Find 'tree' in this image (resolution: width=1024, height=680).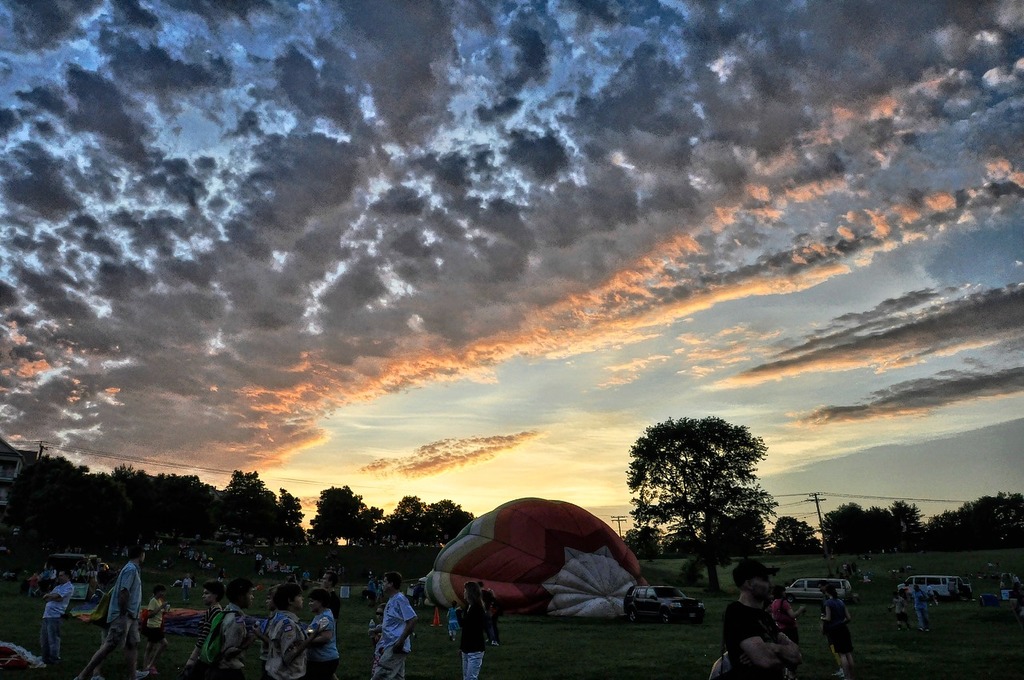
x1=902, y1=490, x2=1019, y2=542.
